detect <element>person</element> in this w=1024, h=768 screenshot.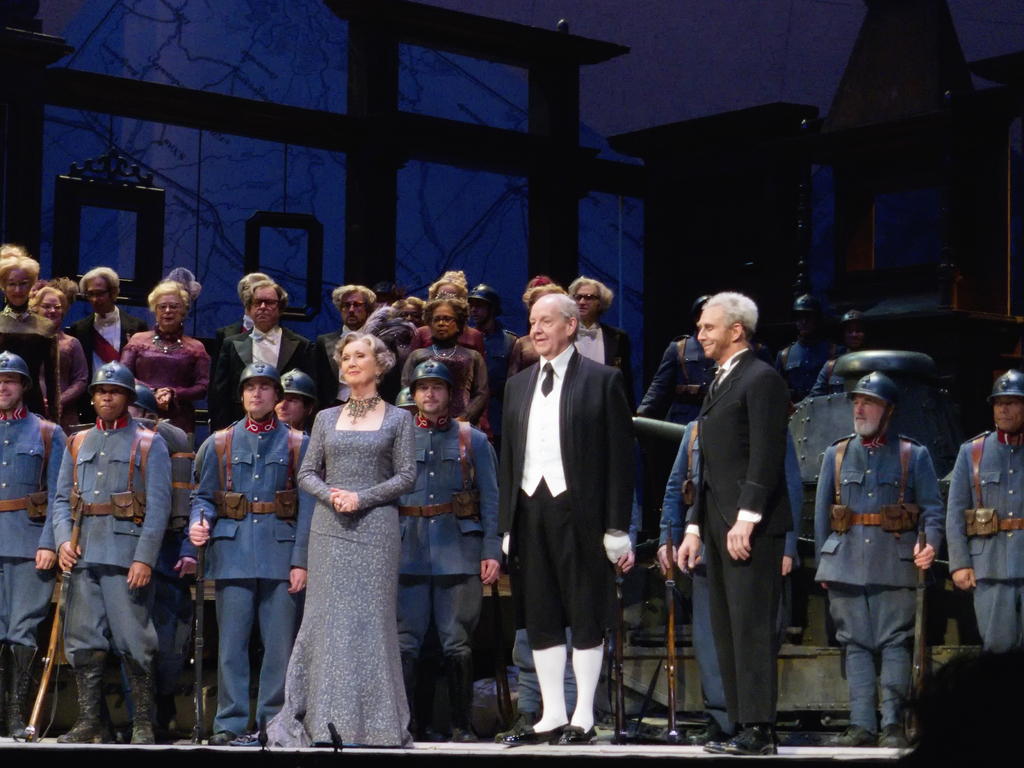
Detection: crop(417, 272, 515, 441).
